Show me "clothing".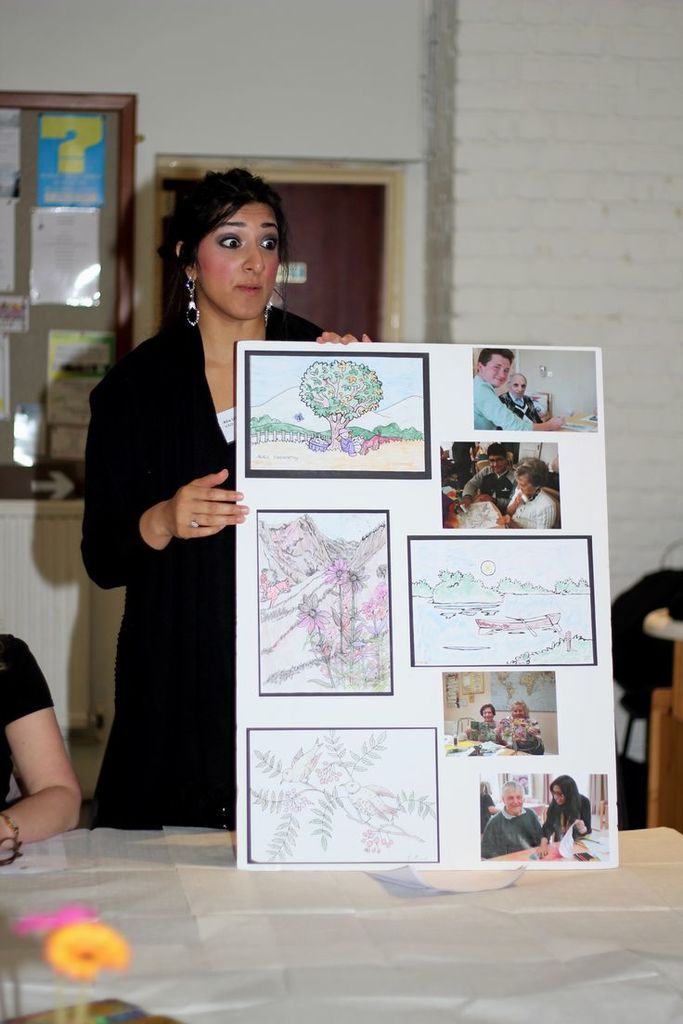
"clothing" is here: (x1=465, y1=466, x2=519, y2=512).
